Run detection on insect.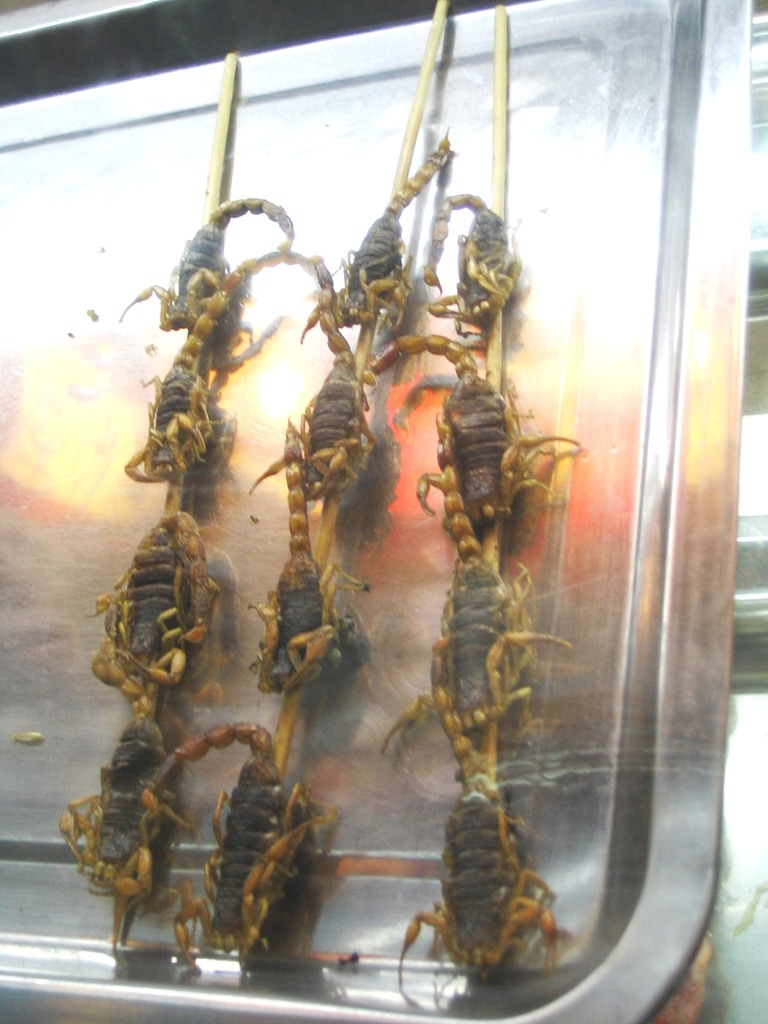
Result: Rect(394, 669, 563, 986).
